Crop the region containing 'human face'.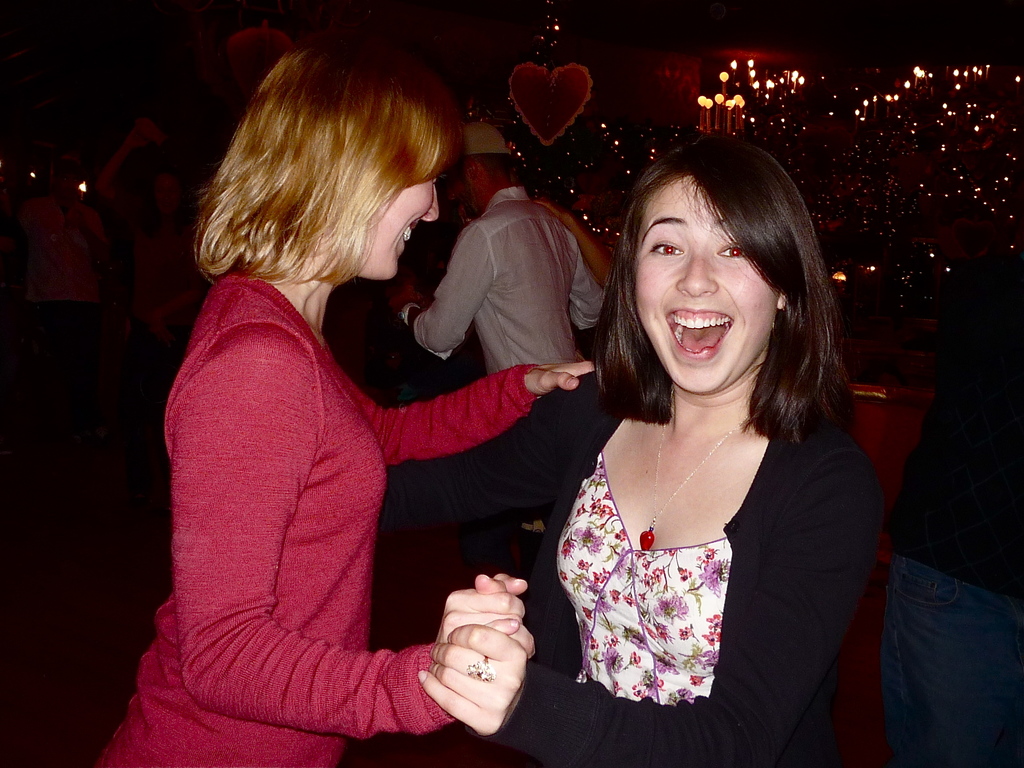
Crop region: (634, 178, 780, 393).
